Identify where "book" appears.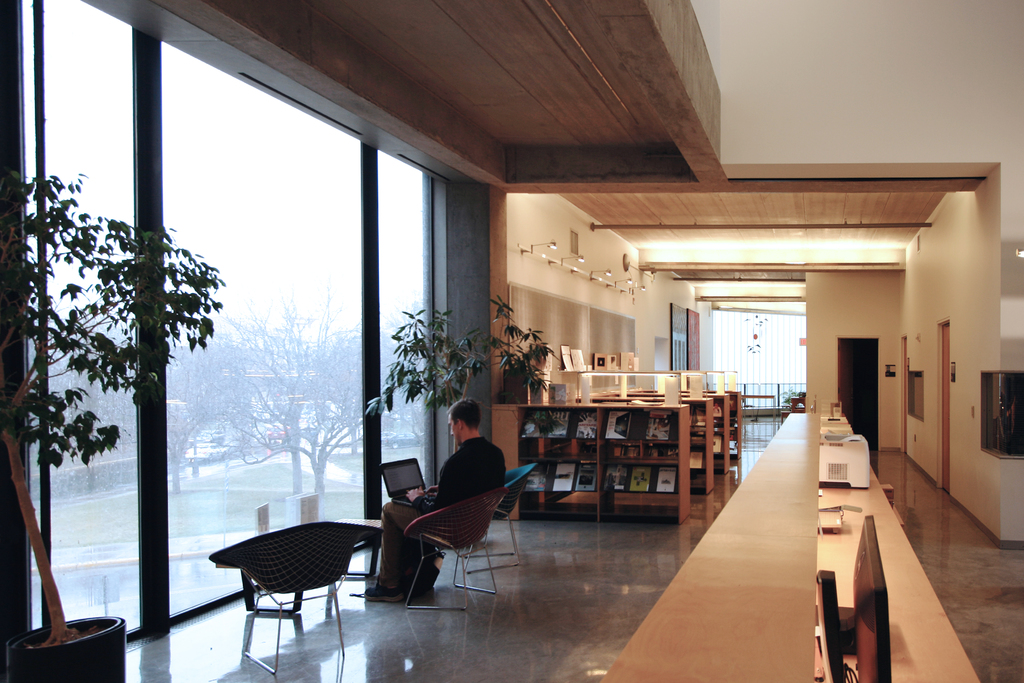
Appears at bbox=[601, 413, 636, 439].
